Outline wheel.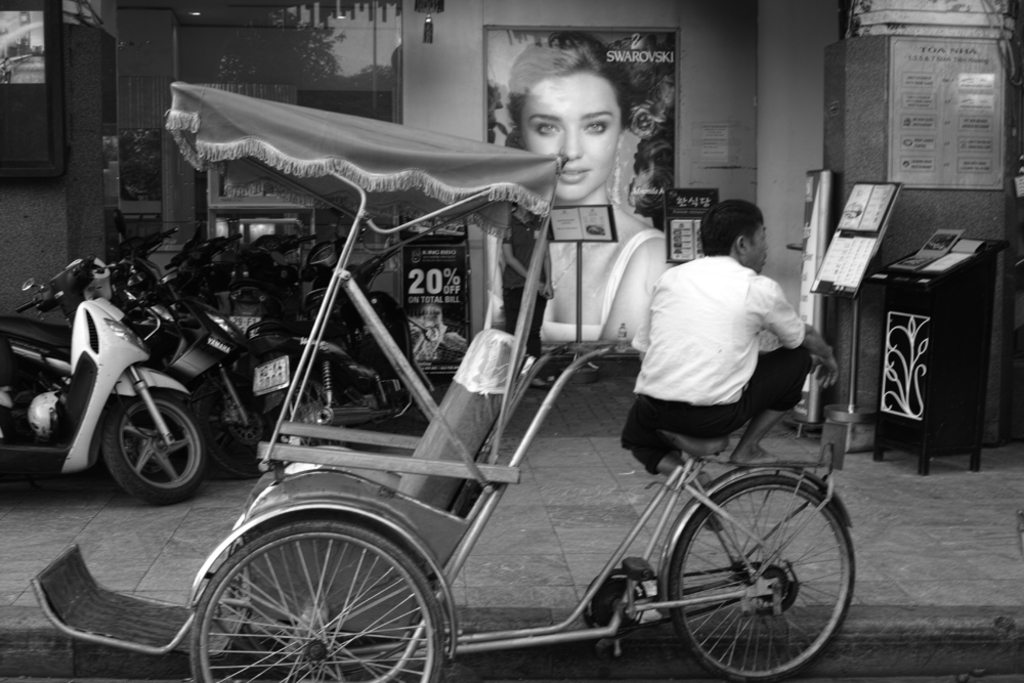
Outline: [left=669, top=465, right=859, bottom=682].
